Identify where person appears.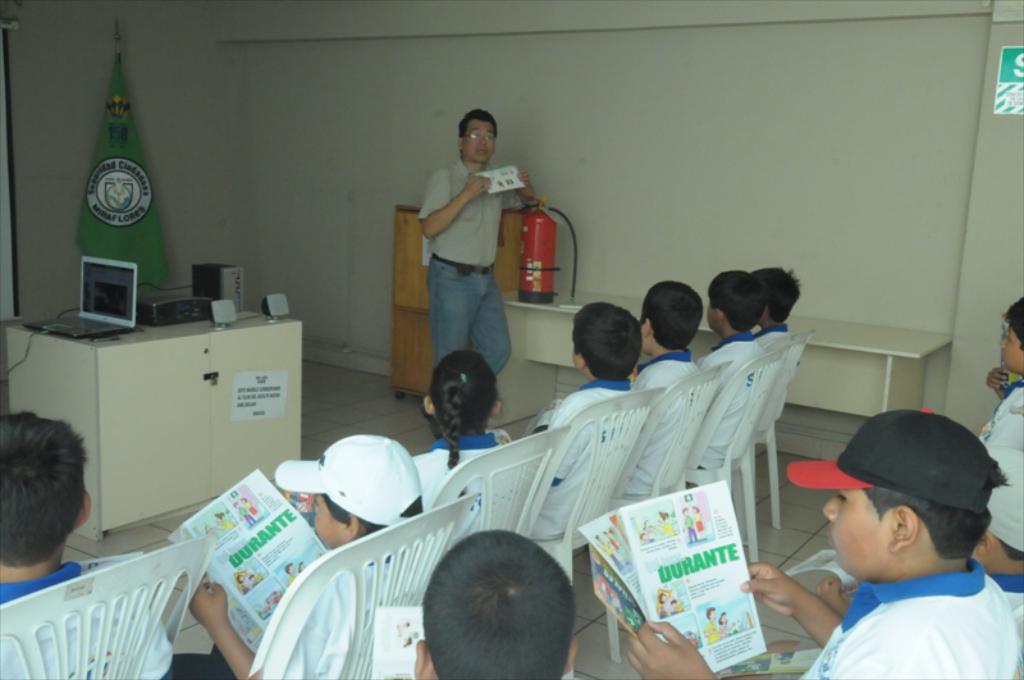
Appears at [left=410, top=114, right=530, bottom=411].
